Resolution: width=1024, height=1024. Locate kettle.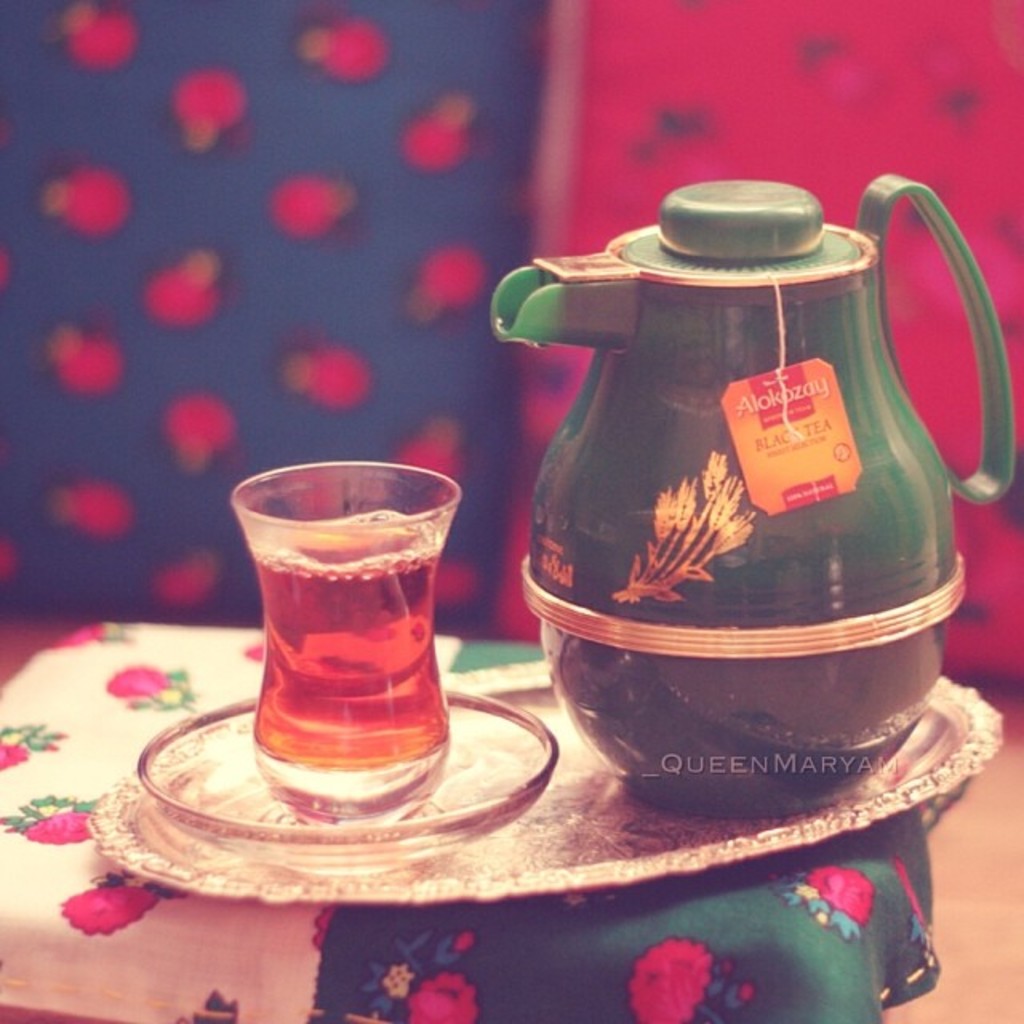
<region>493, 176, 1013, 819</region>.
